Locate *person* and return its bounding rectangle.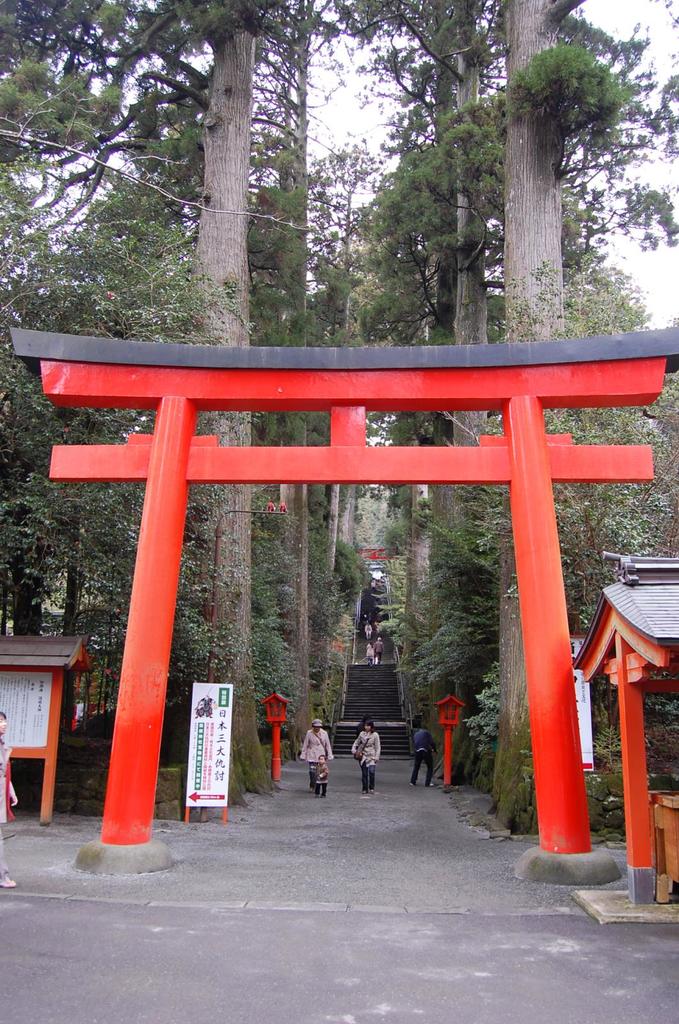
rect(376, 636, 383, 660).
